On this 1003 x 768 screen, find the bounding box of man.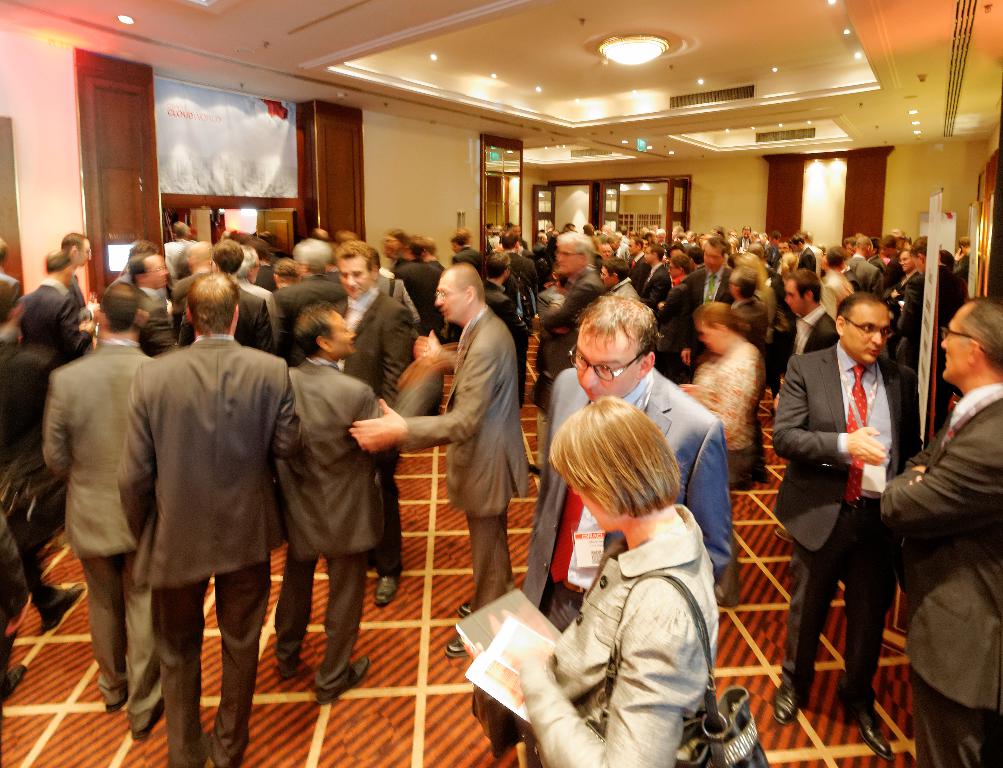
Bounding box: BBox(331, 239, 409, 606).
